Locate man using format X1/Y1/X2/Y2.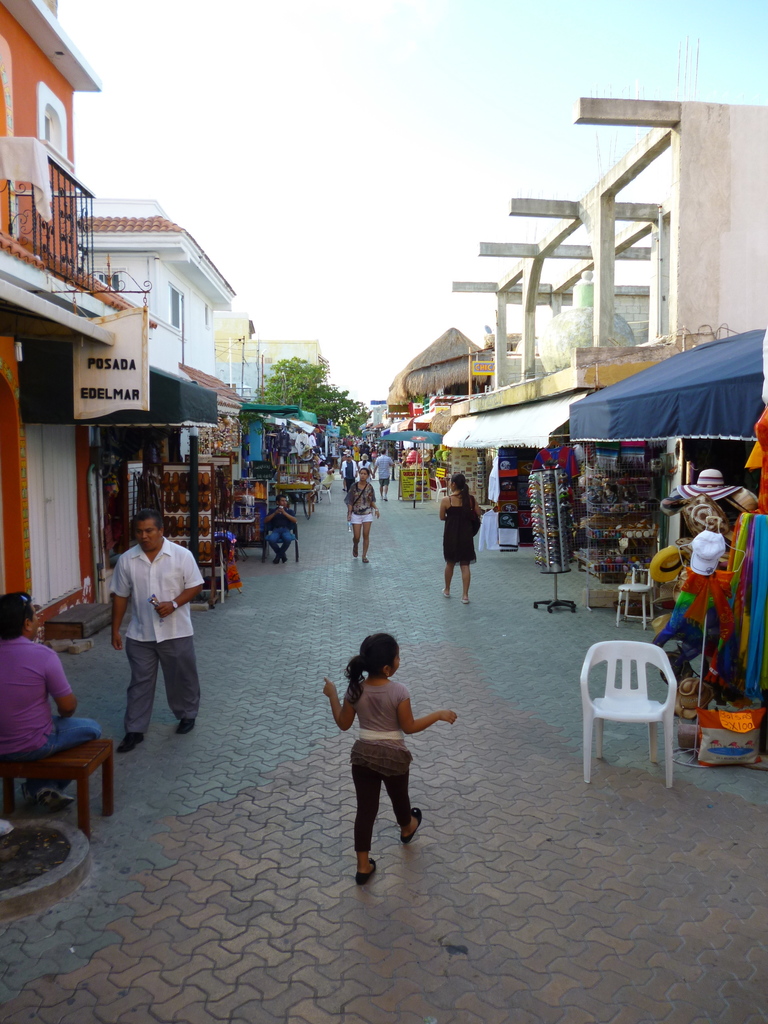
97/510/207/750.
